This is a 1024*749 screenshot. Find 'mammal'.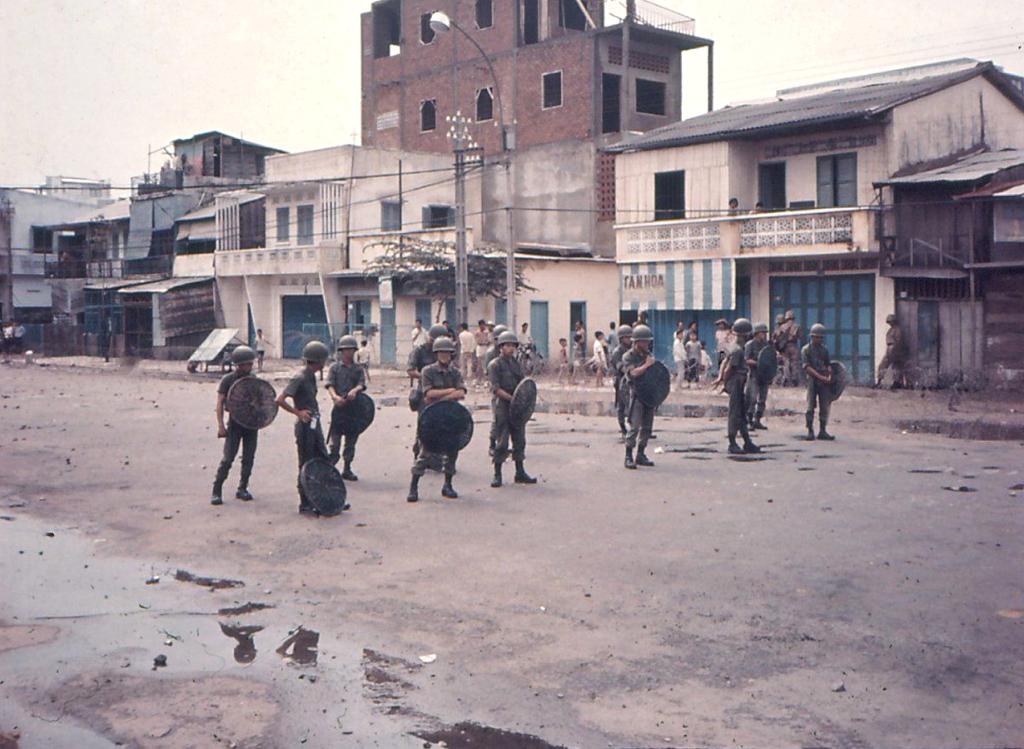
Bounding box: [410,319,430,374].
